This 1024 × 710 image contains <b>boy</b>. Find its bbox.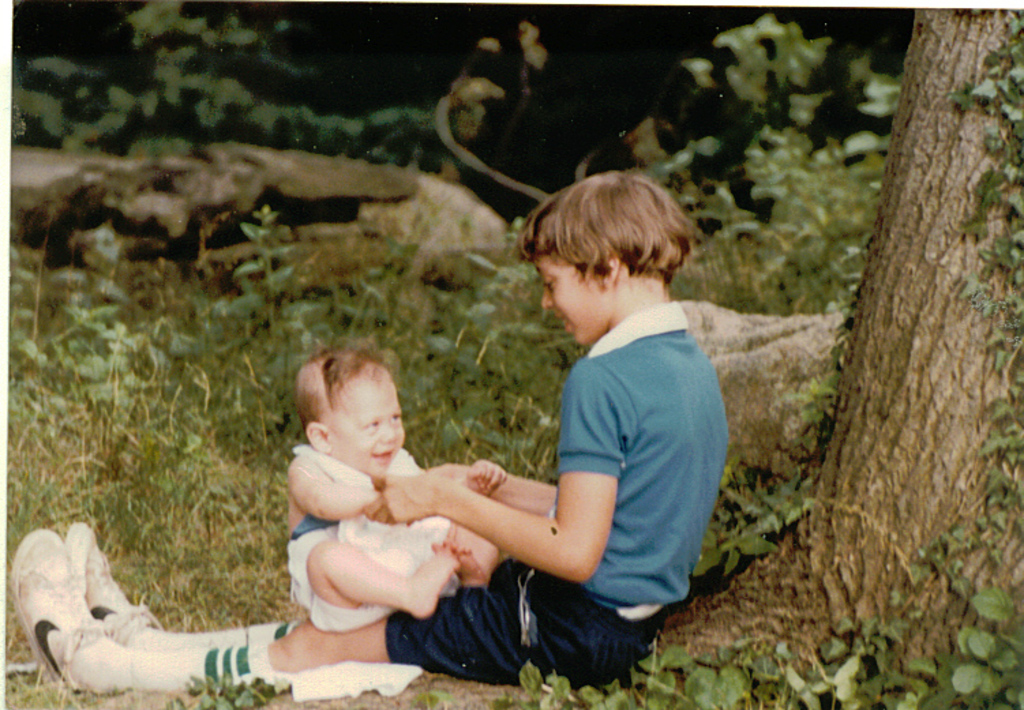
BBox(286, 350, 510, 627).
